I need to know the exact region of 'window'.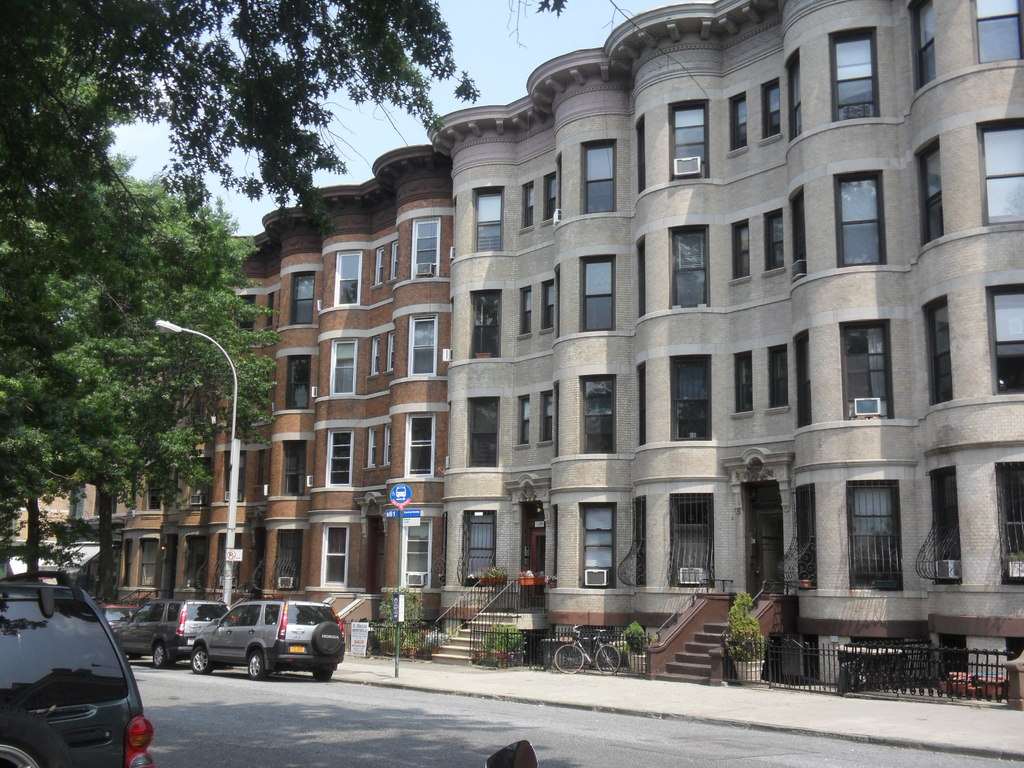
Region: bbox(769, 344, 787, 408).
